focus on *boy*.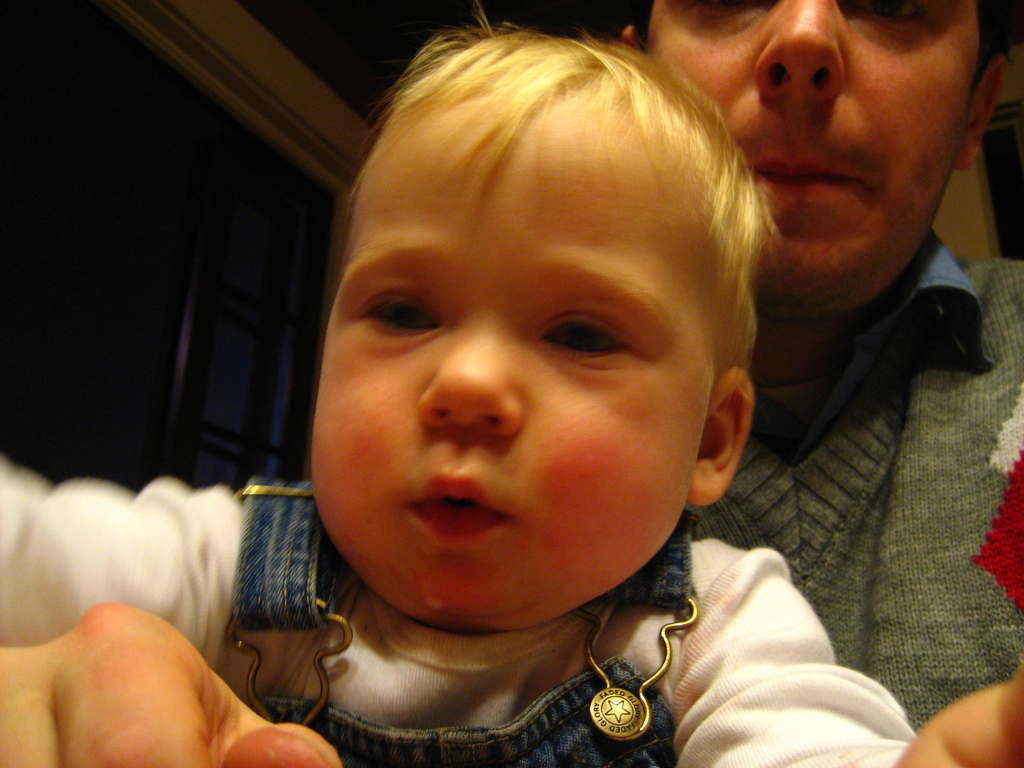
Focused at {"left": 0, "top": 1, "right": 1023, "bottom": 767}.
